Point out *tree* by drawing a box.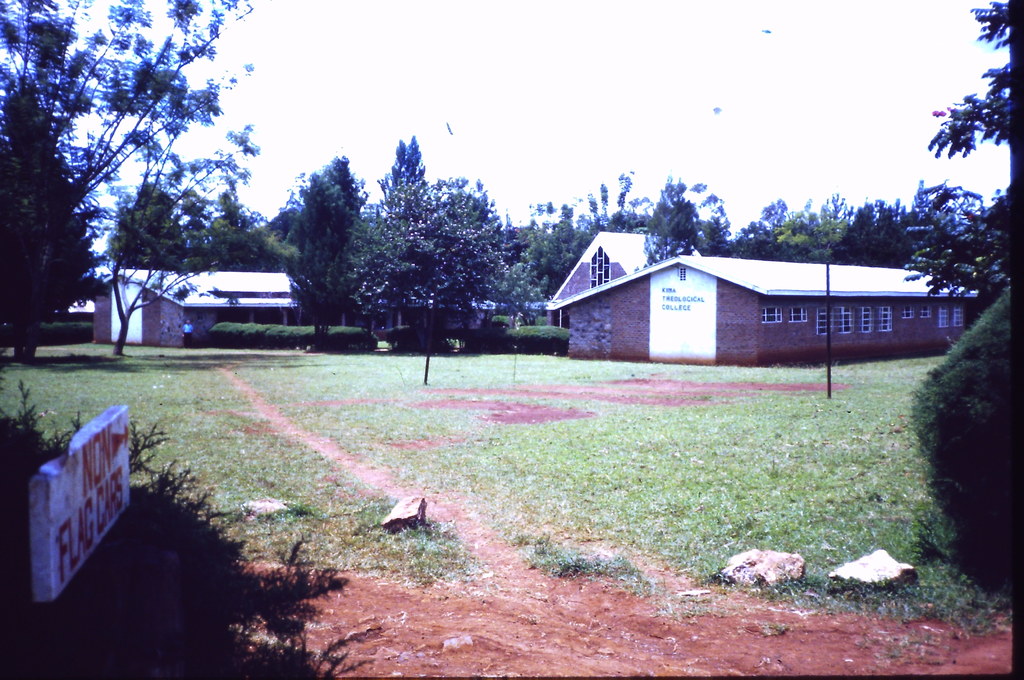
<region>0, 0, 265, 360</region>.
